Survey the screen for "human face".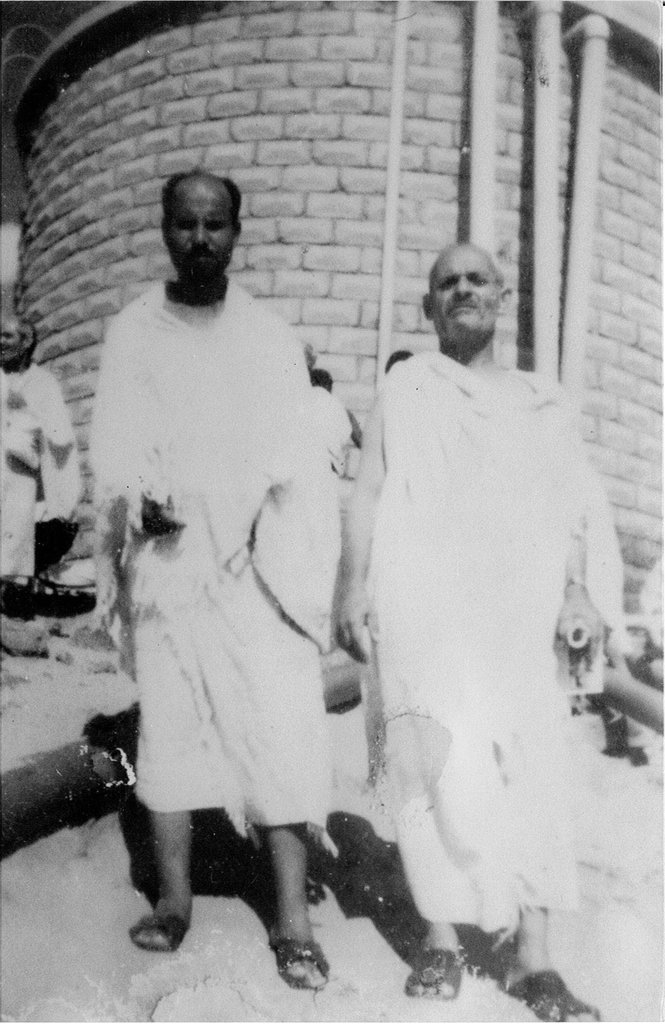
Survey found: BBox(432, 245, 507, 330).
